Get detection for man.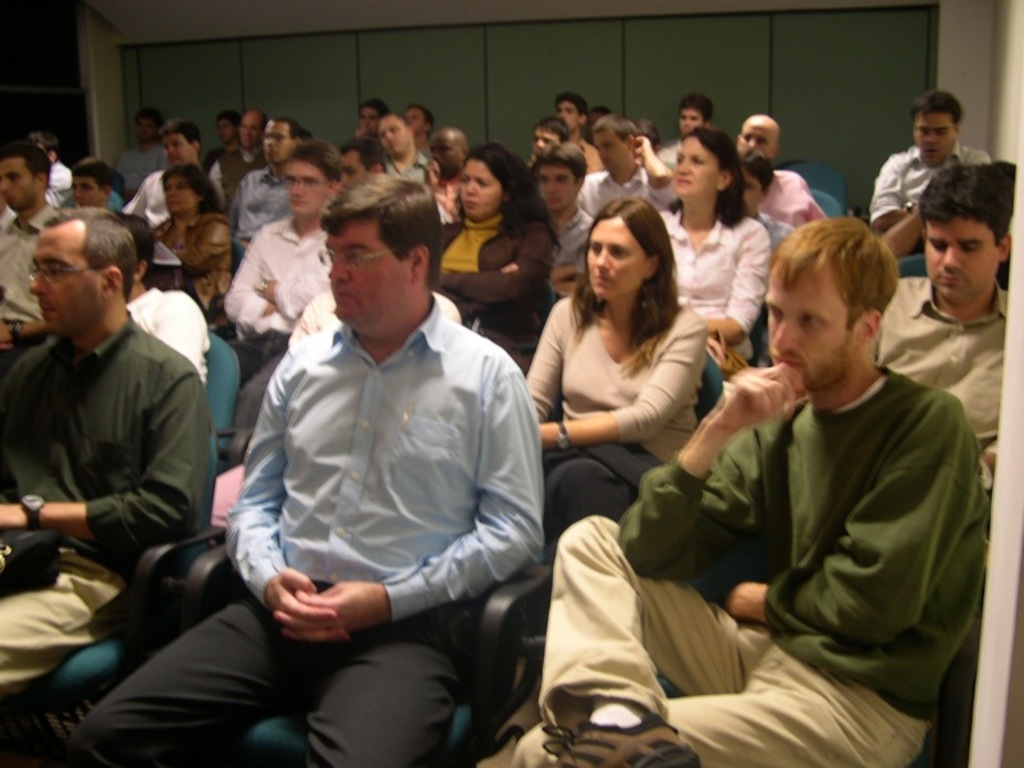
Detection: 65, 170, 541, 767.
